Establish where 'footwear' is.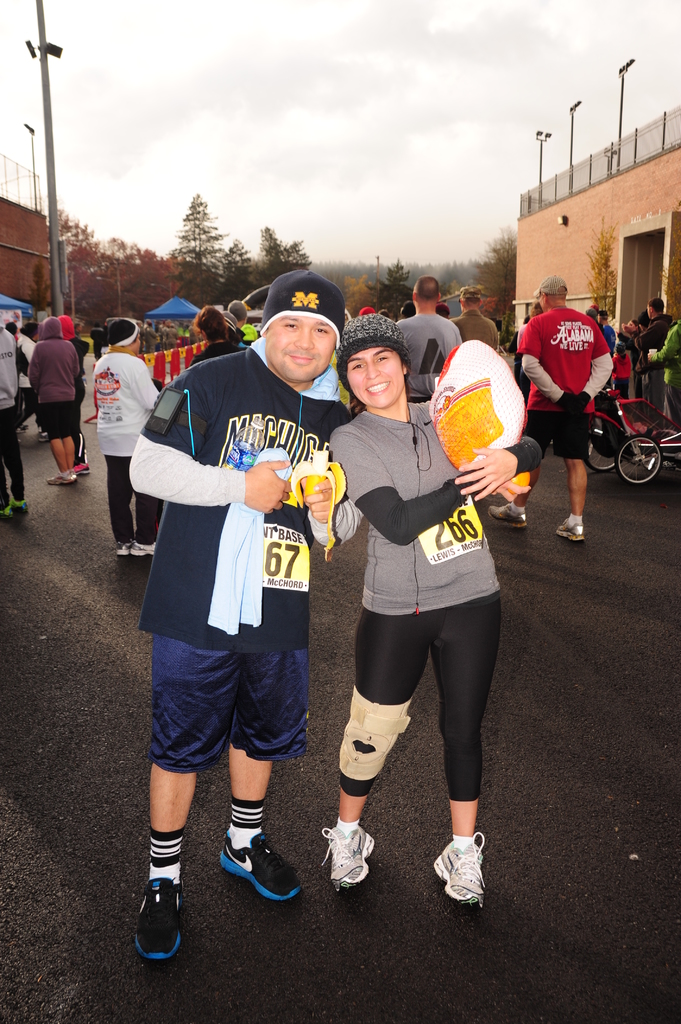
Established at {"left": 132, "top": 864, "right": 189, "bottom": 965}.
